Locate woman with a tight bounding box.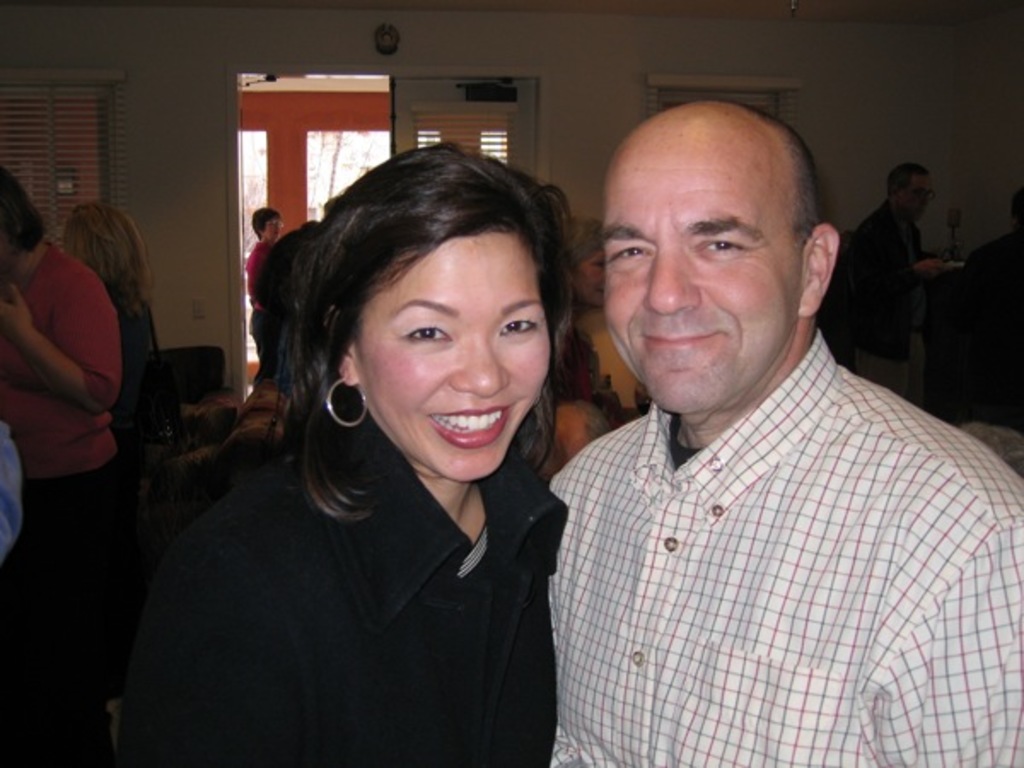
[left=55, top=198, right=186, bottom=703].
